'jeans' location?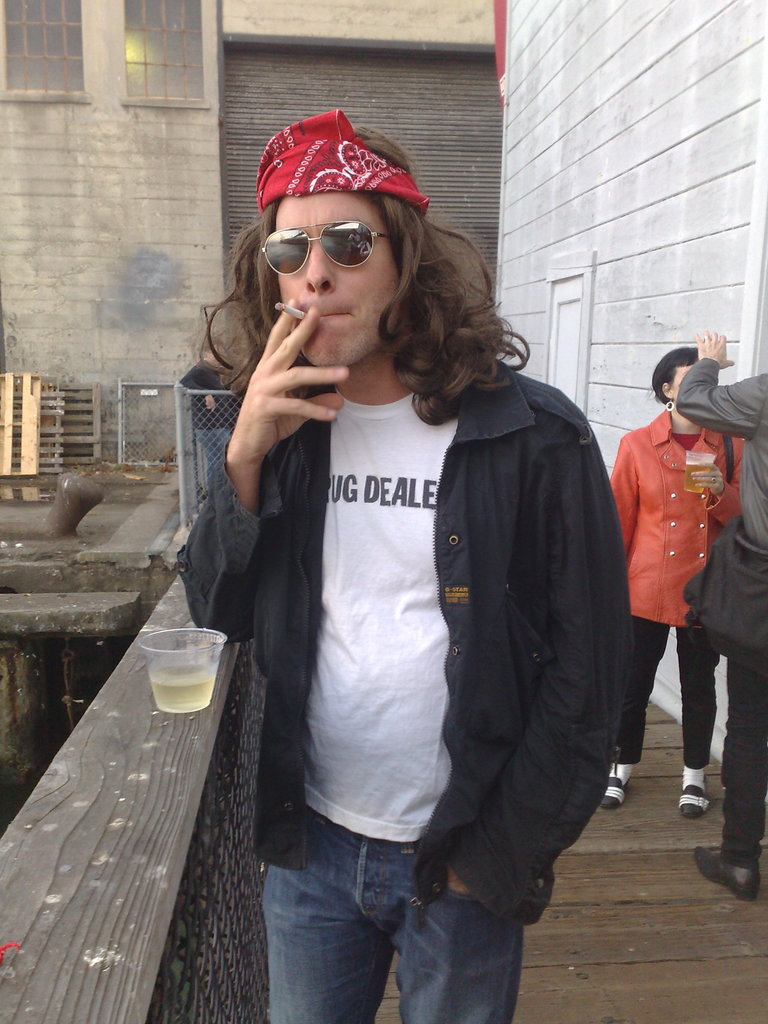
[257, 802, 525, 1023]
